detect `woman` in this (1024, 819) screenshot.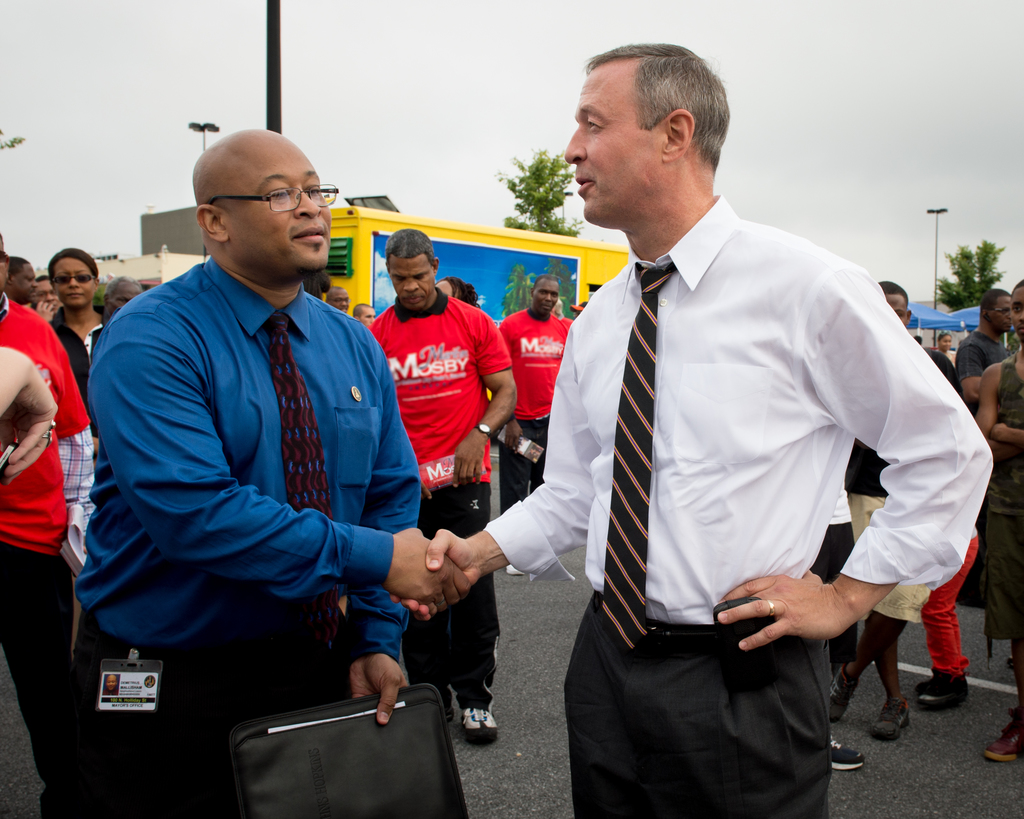
Detection: (30,274,67,323).
